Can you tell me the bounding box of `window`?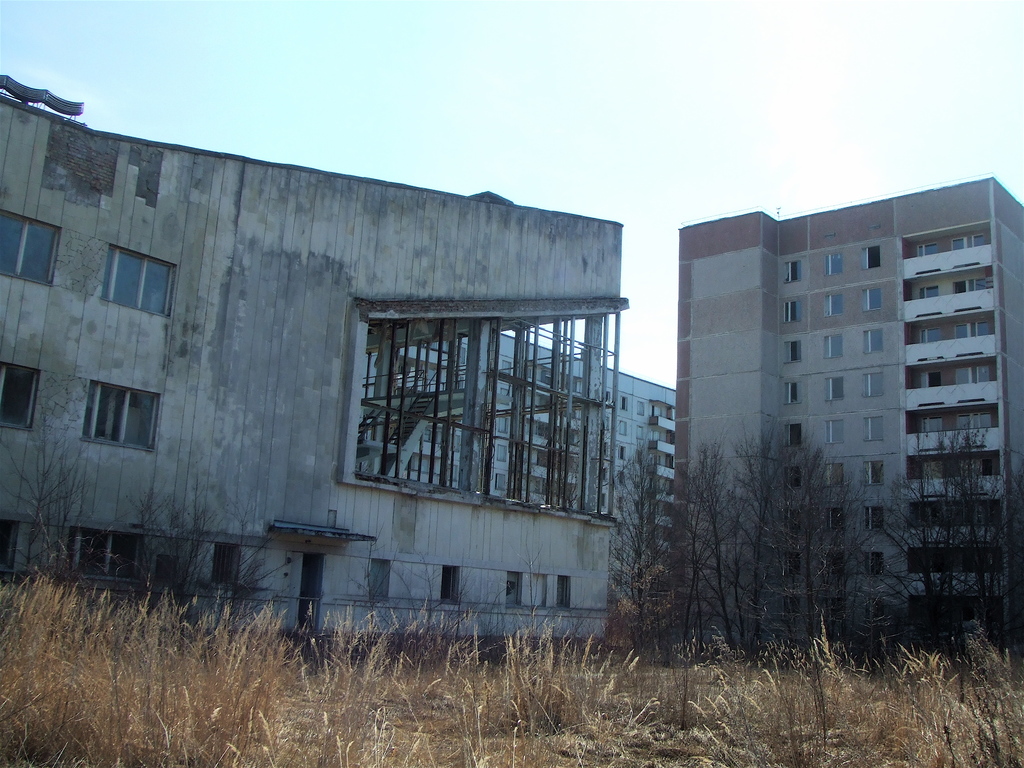
x1=783 y1=466 x2=801 y2=492.
